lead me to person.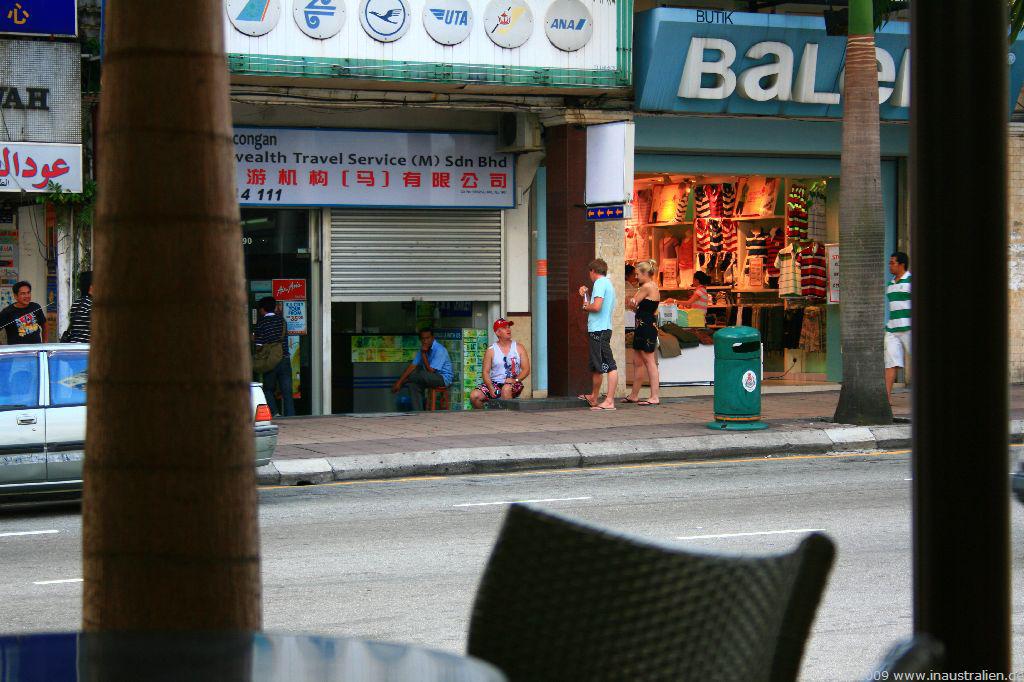
Lead to {"x1": 65, "y1": 275, "x2": 92, "y2": 342}.
